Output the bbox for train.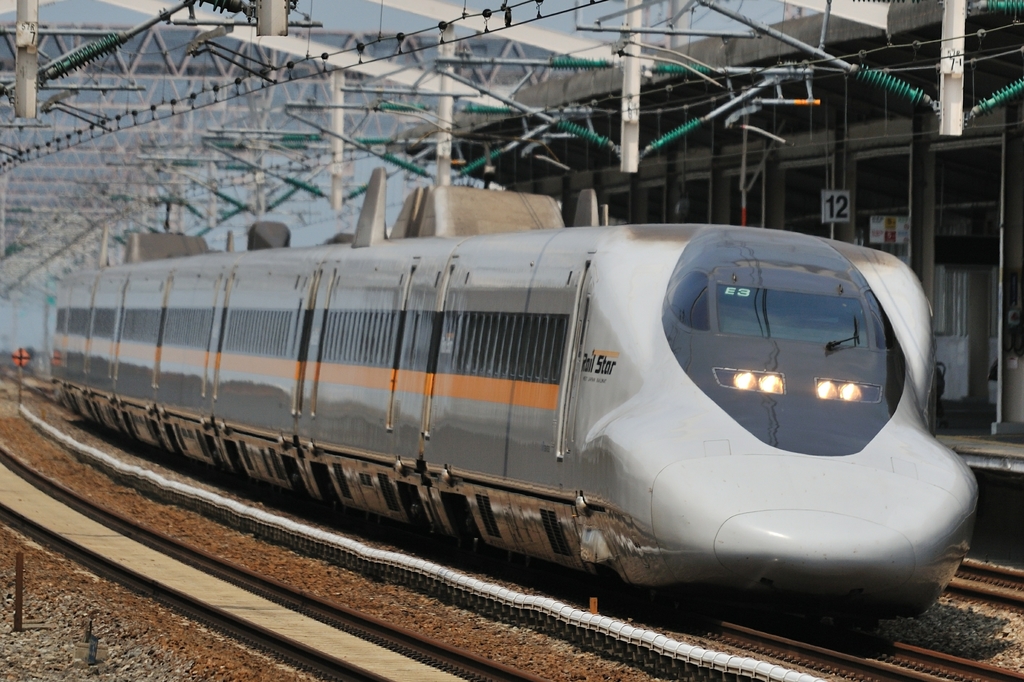
x1=54, y1=170, x2=977, y2=627.
